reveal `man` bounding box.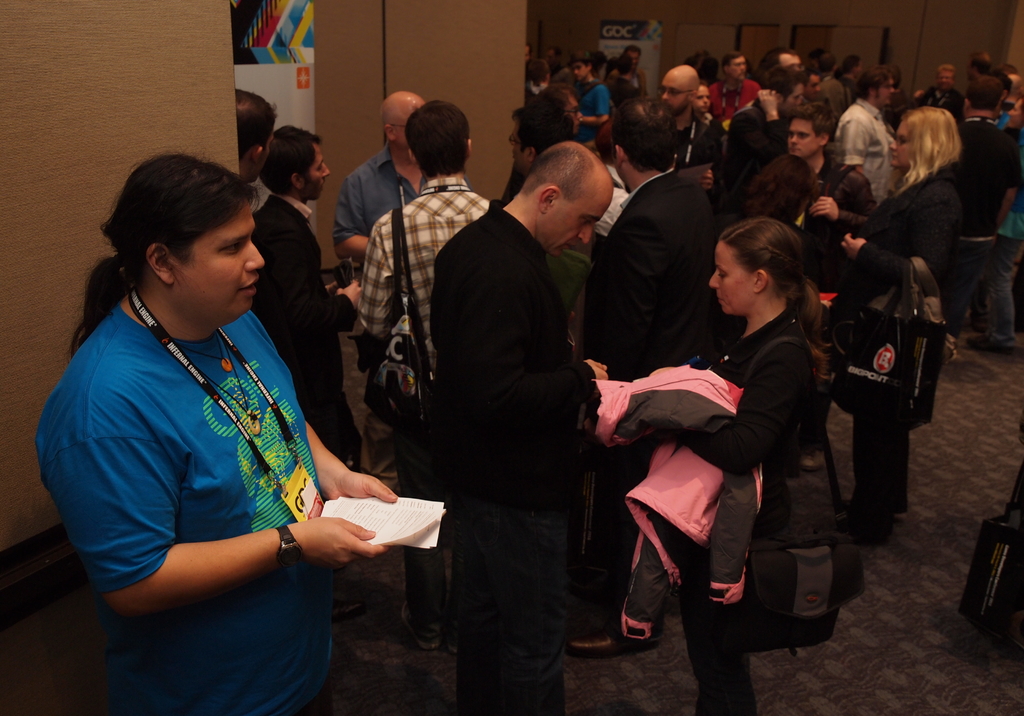
Revealed: rect(636, 60, 733, 170).
